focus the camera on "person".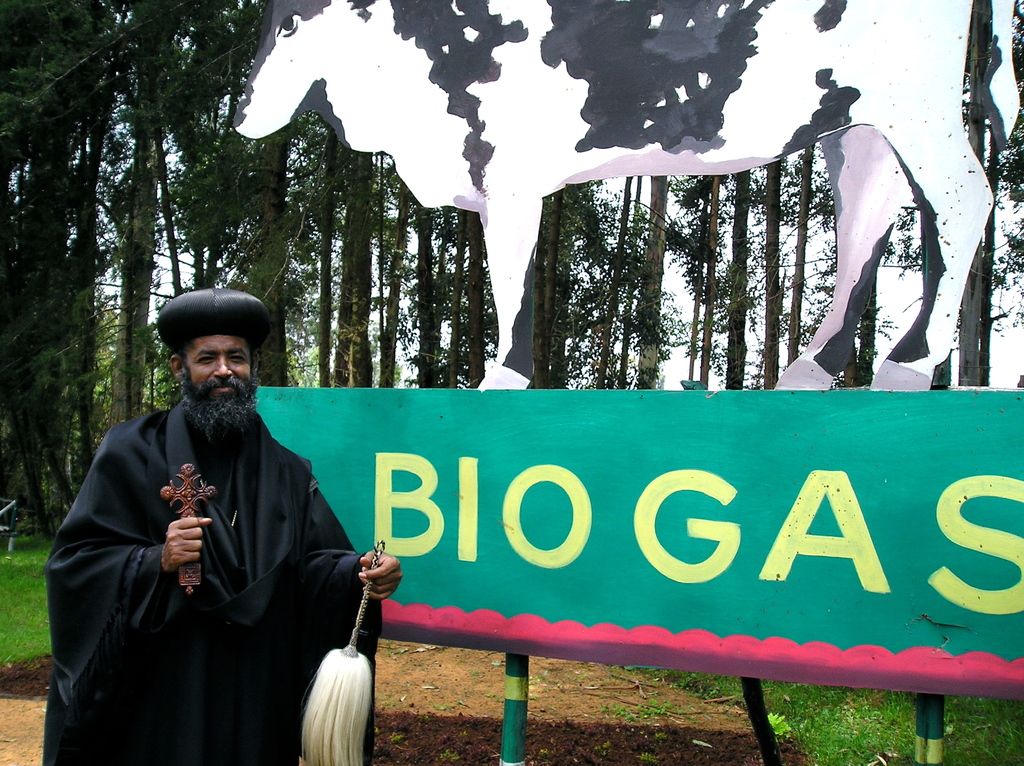
Focus region: 33,291,408,763.
